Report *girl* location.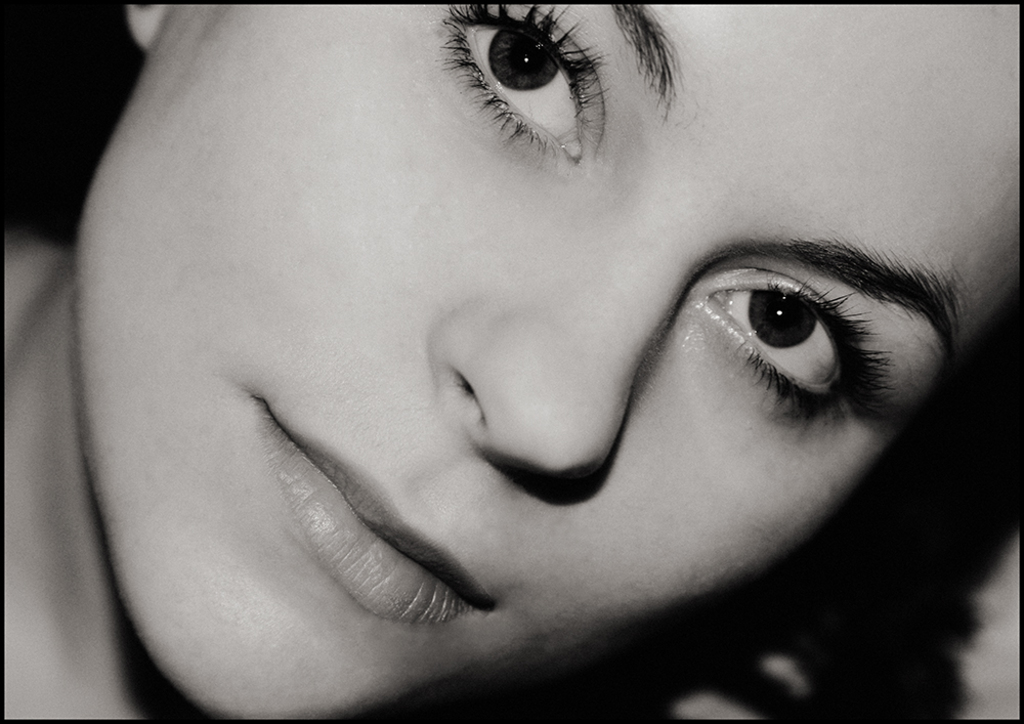
Report: 5/6/1020/722.
